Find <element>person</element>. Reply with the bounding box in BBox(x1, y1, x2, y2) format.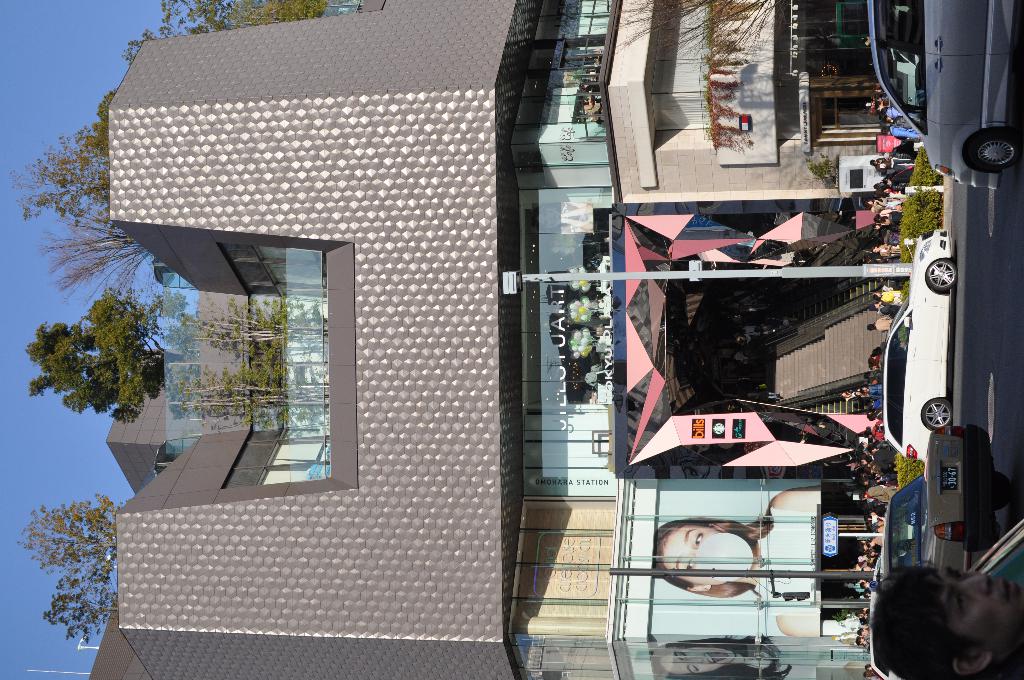
BBox(653, 487, 825, 636).
